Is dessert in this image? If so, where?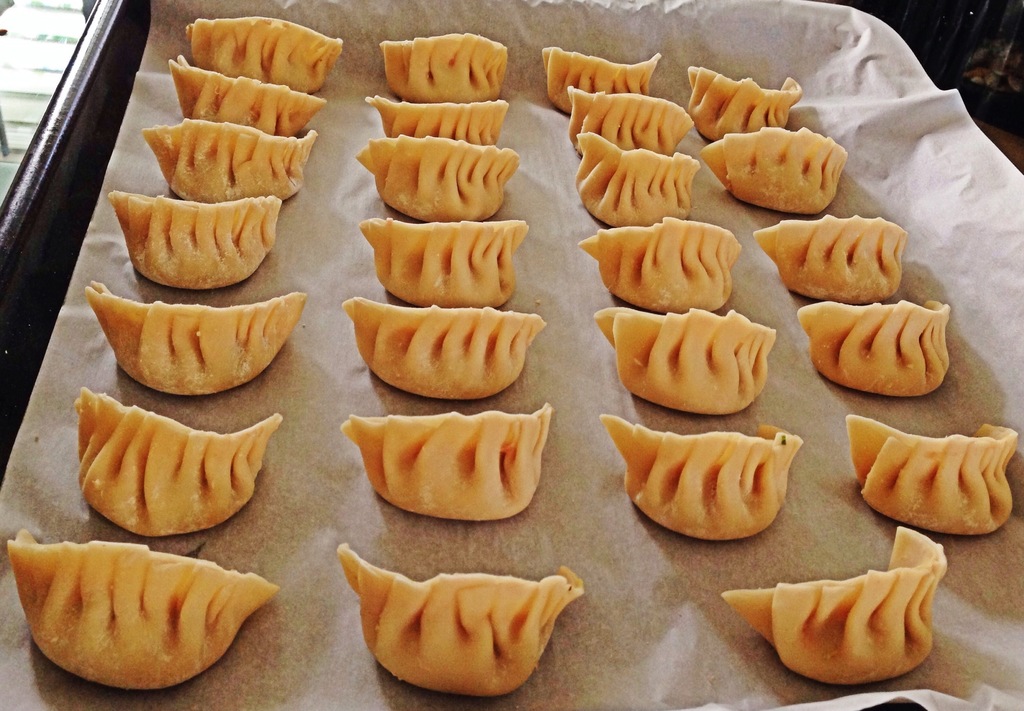
Yes, at Rect(346, 295, 541, 402).
